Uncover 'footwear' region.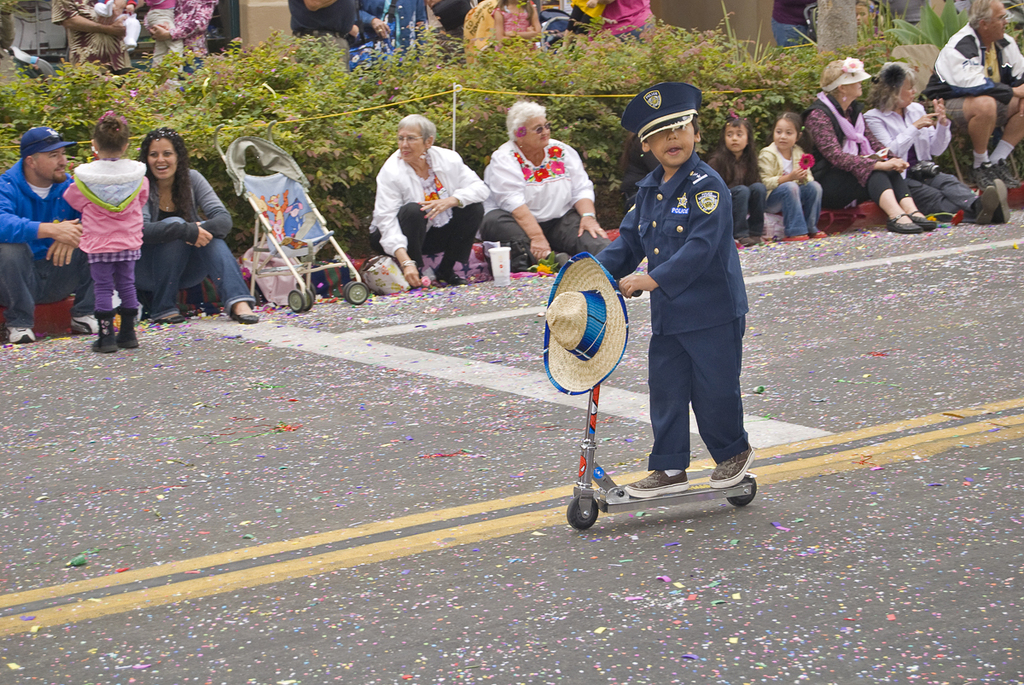
Uncovered: crop(689, 442, 758, 511).
